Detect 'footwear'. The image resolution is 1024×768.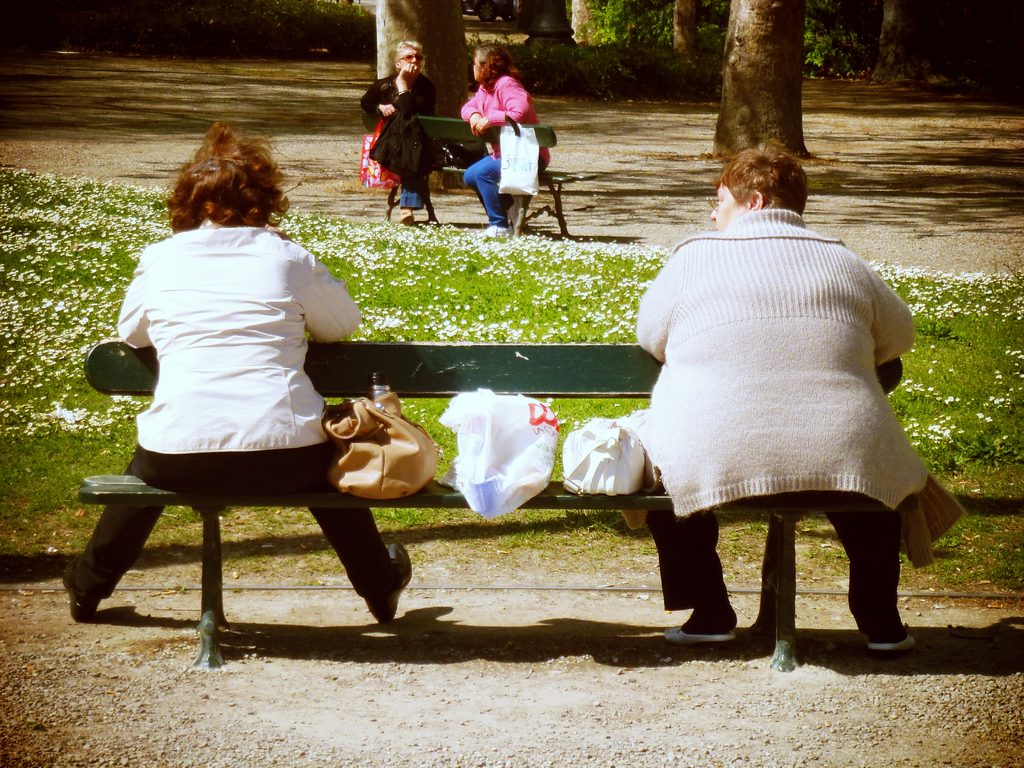
<region>483, 224, 513, 237</region>.
